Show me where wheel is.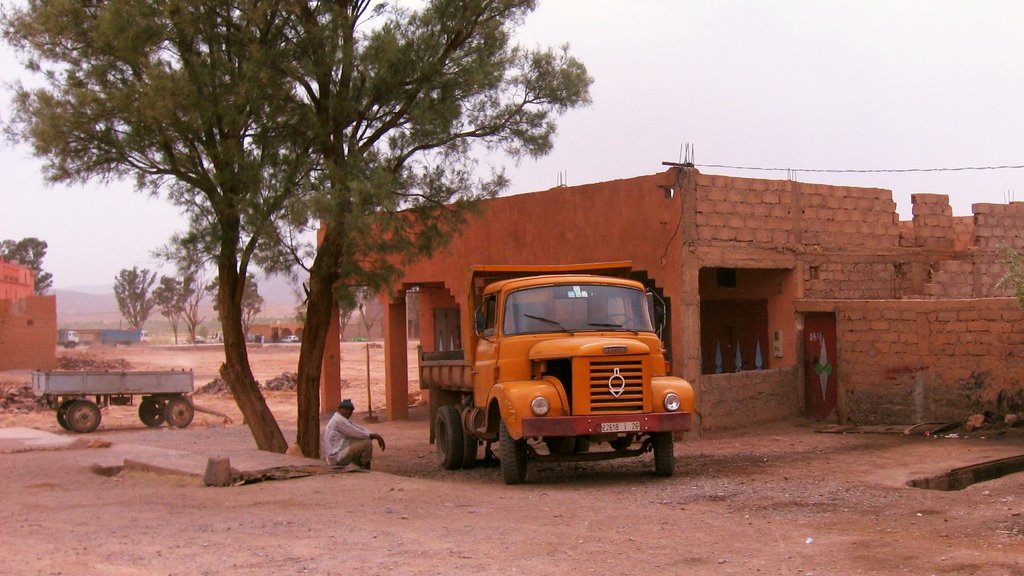
wheel is at (166,398,193,427).
